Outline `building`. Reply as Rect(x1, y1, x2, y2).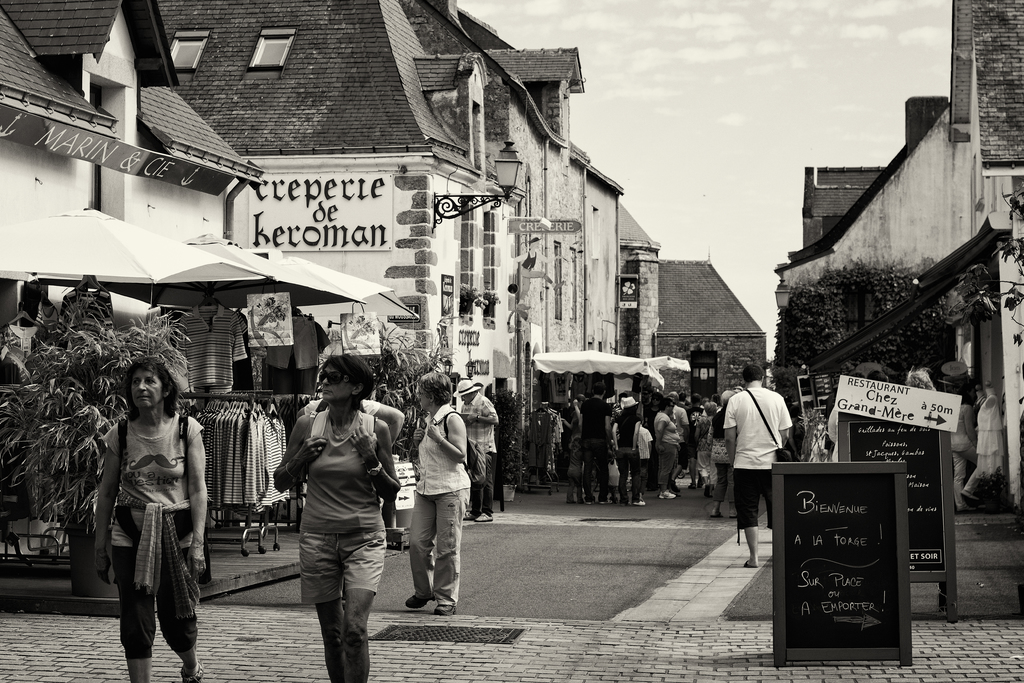
Rect(774, 0, 1023, 508).
